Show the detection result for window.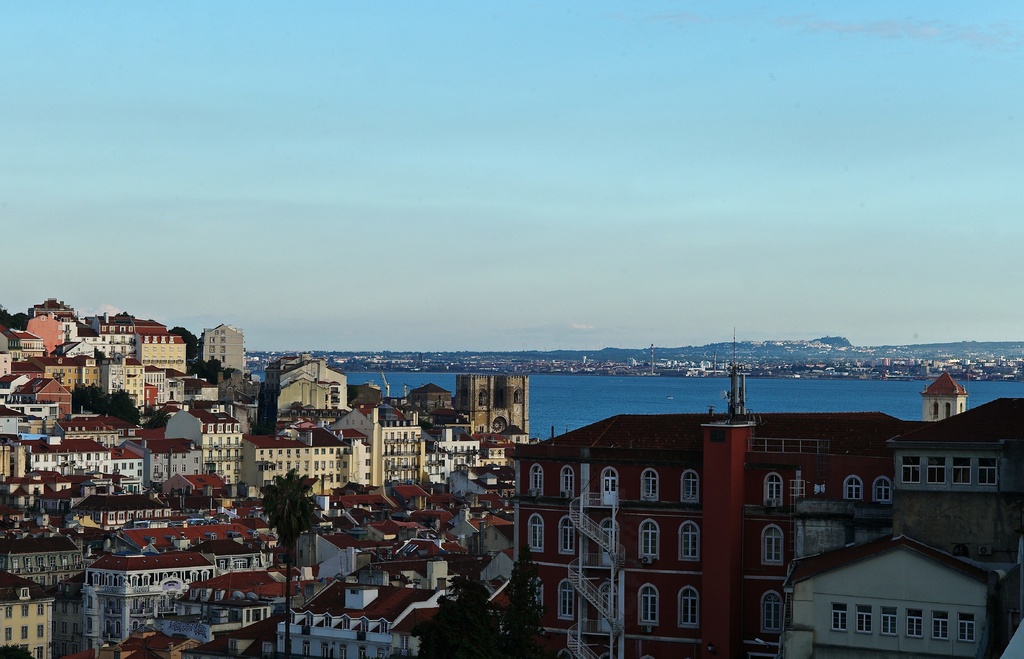
l=680, t=583, r=698, b=630.
